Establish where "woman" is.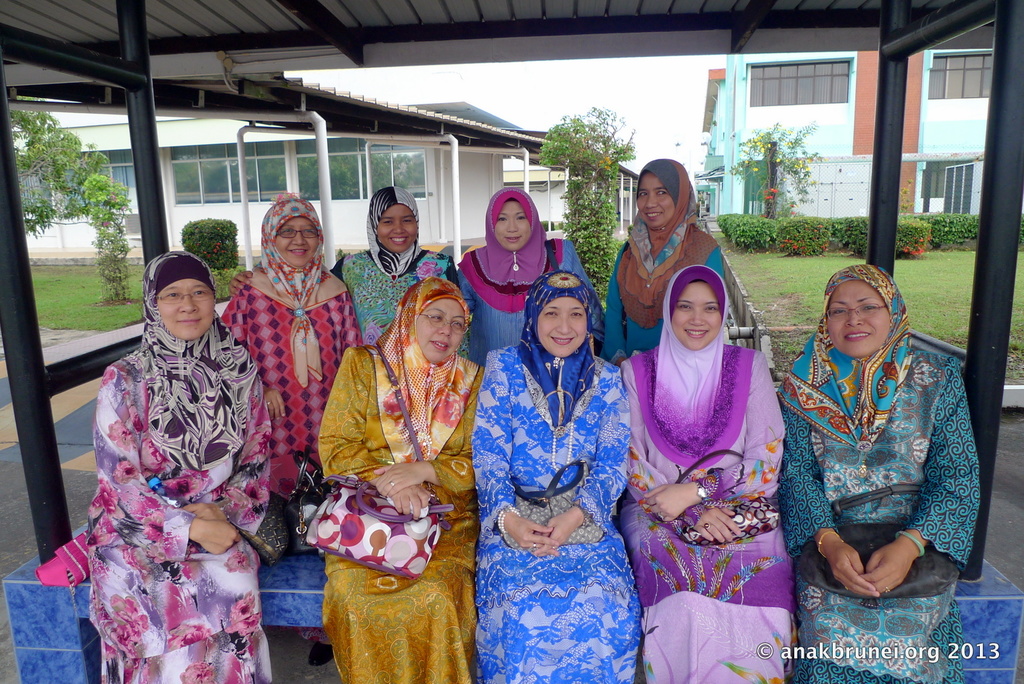
Established at <bbox>215, 193, 359, 501</bbox>.
